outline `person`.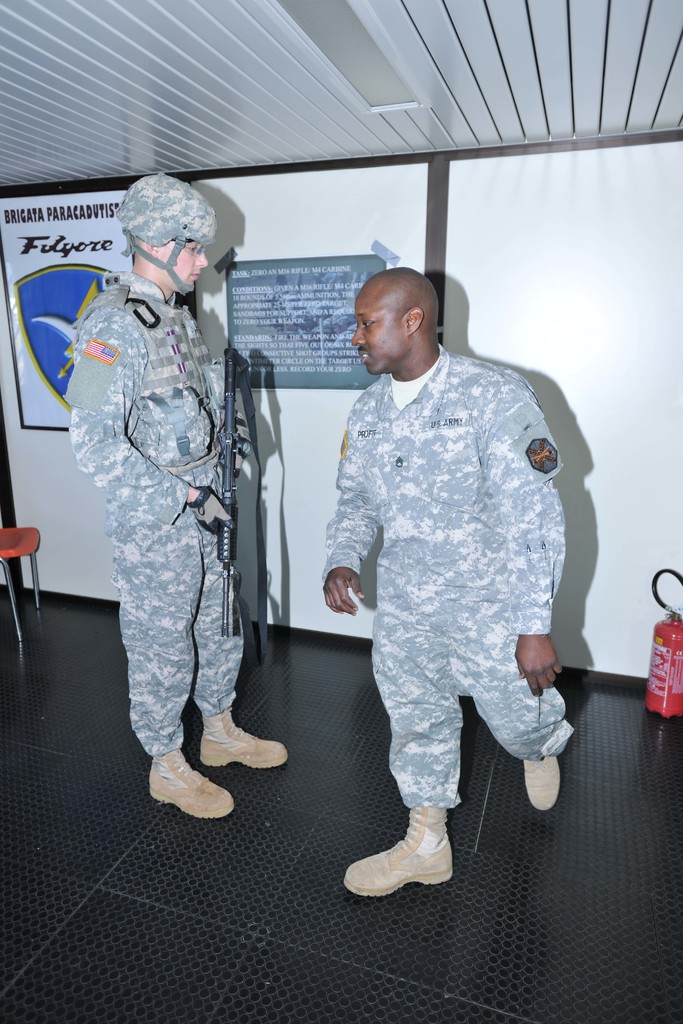
Outline: (76,173,292,818).
